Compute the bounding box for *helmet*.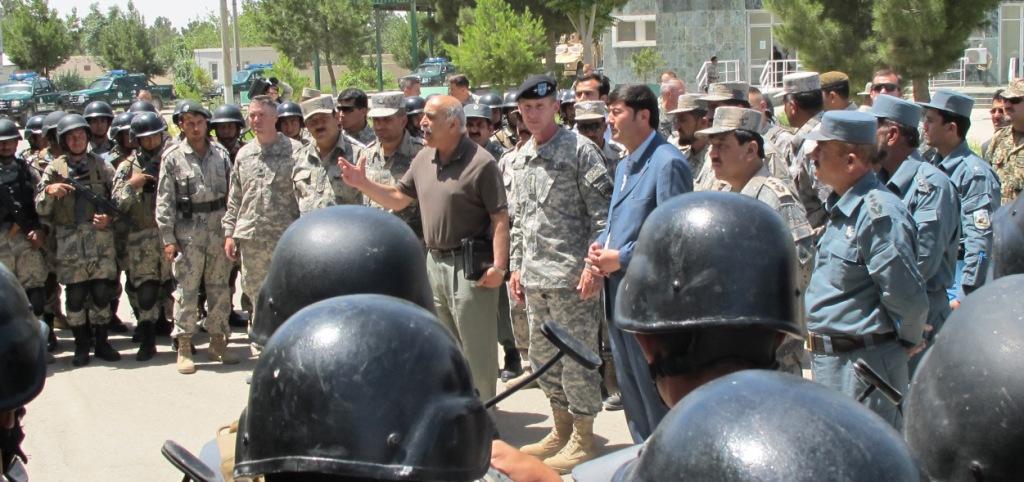
box=[253, 204, 447, 339].
